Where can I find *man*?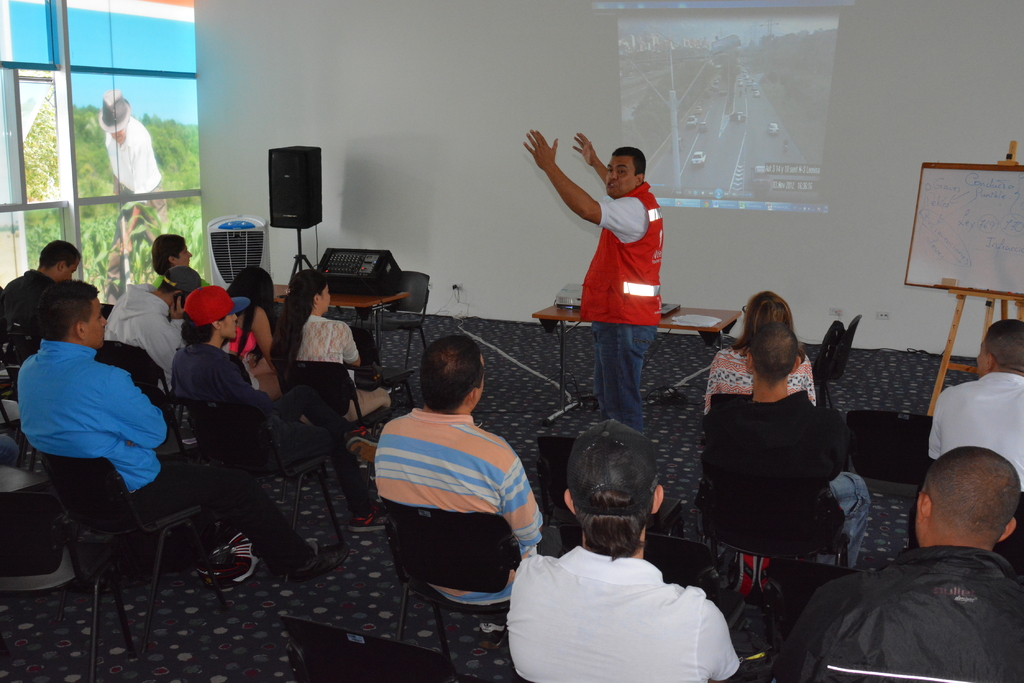
You can find it at x1=913, y1=315, x2=1023, y2=579.
